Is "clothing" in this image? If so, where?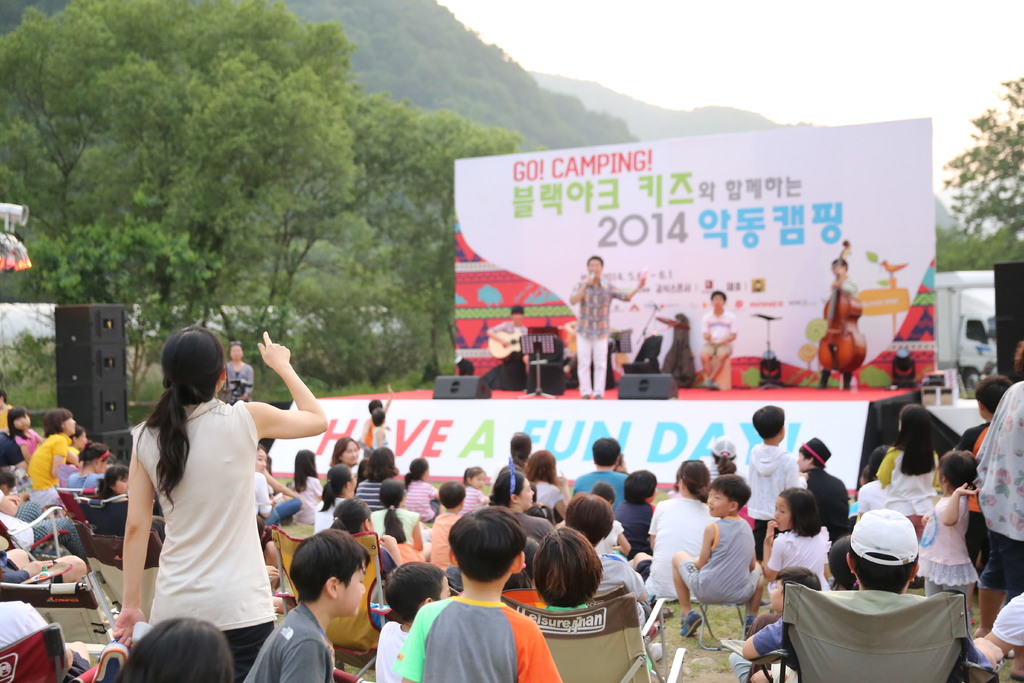
Yes, at [x1=129, y1=400, x2=274, y2=682].
